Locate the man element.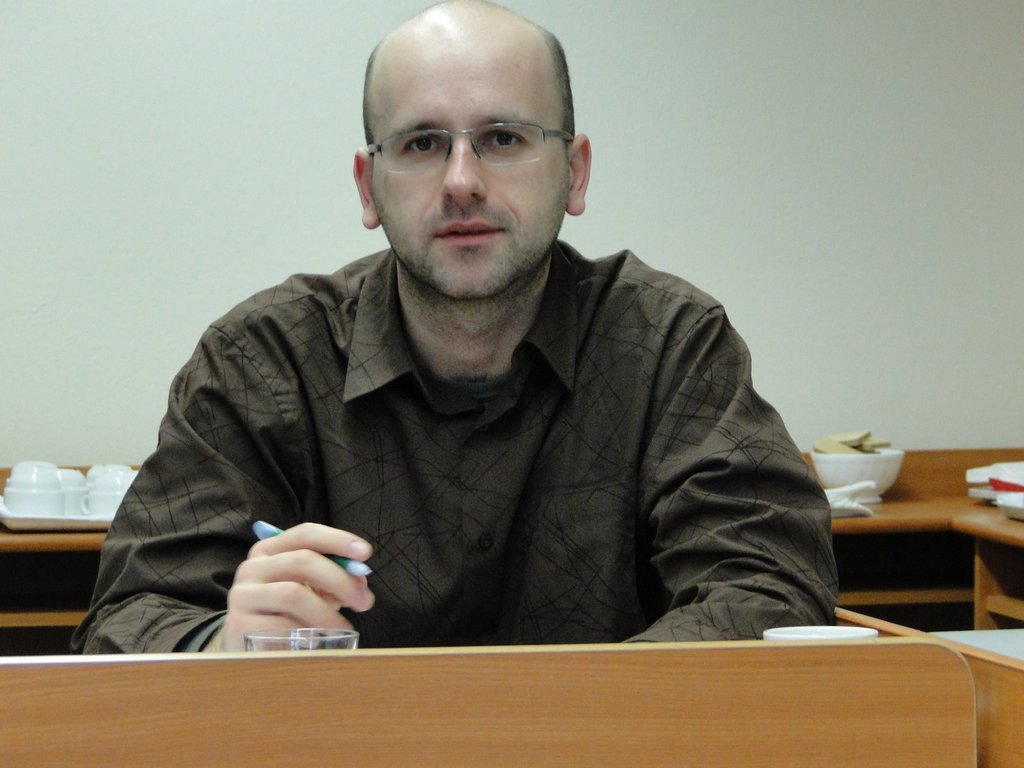
Element bbox: 93:16:851:676.
